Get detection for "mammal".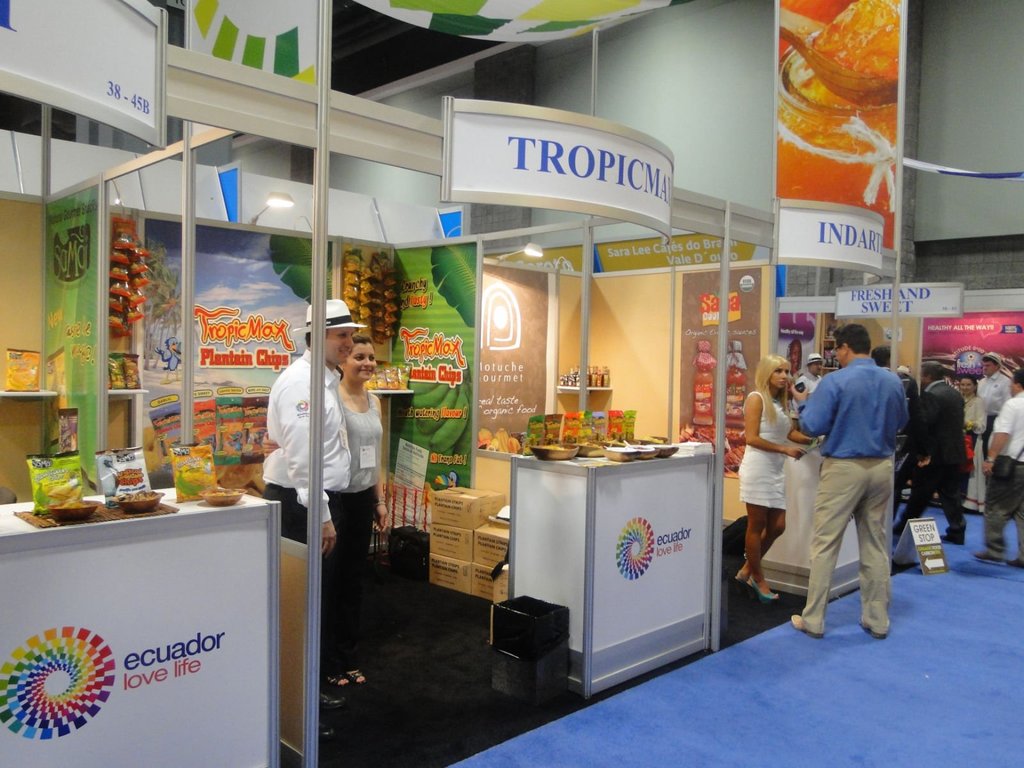
Detection: BBox(260, 341, 392, 688).
